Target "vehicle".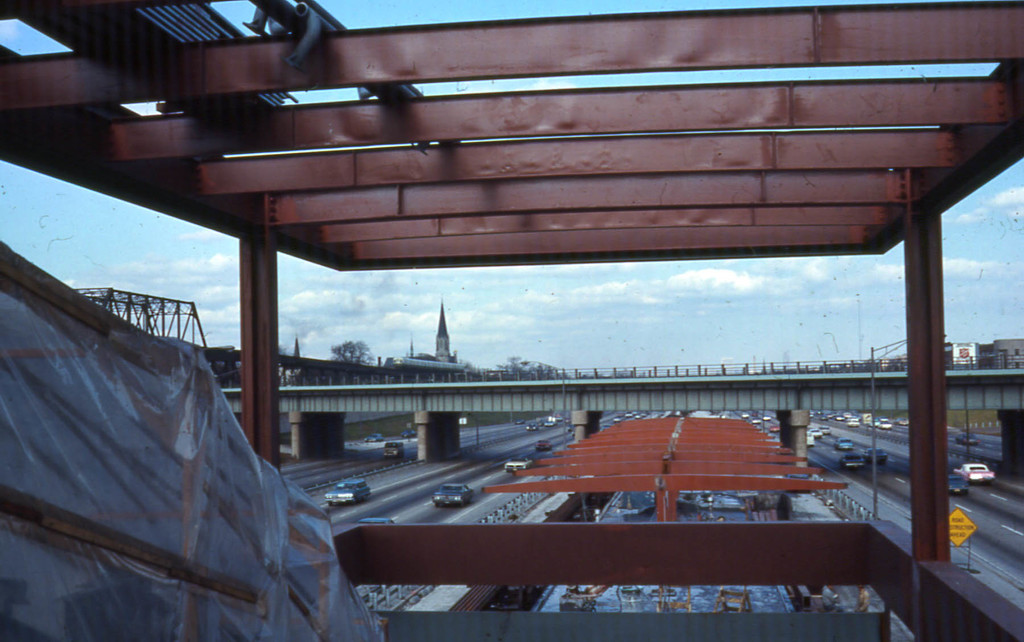
Target region: pyautogui.locateOnScreen(323, 476, 371, 506).
